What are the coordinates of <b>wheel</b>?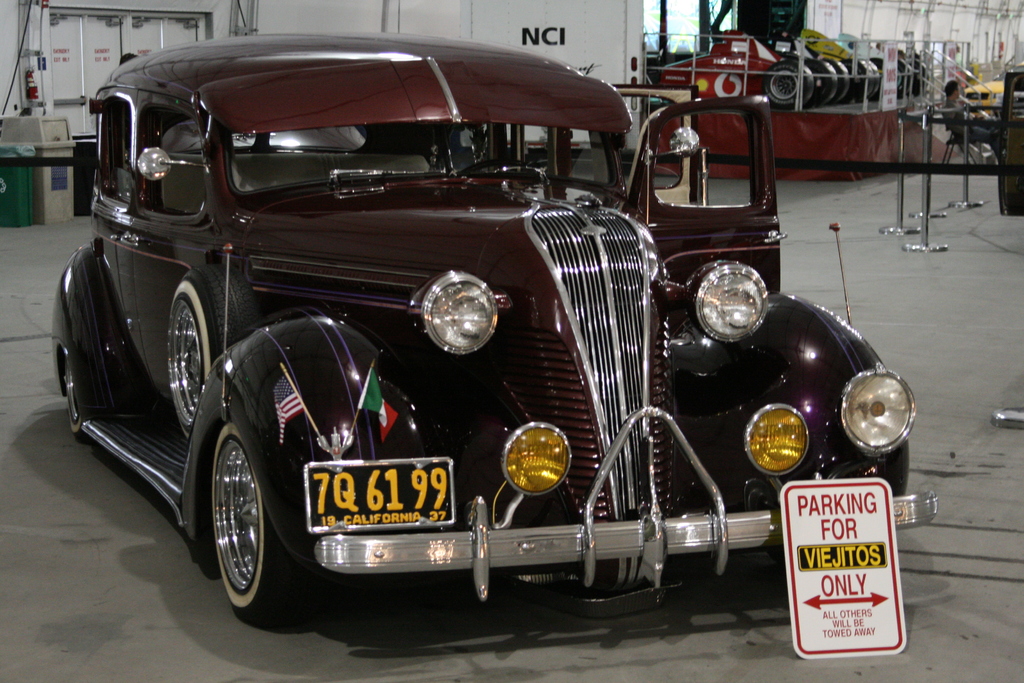
x1=455, y1=161, x2=530, y2=174.
